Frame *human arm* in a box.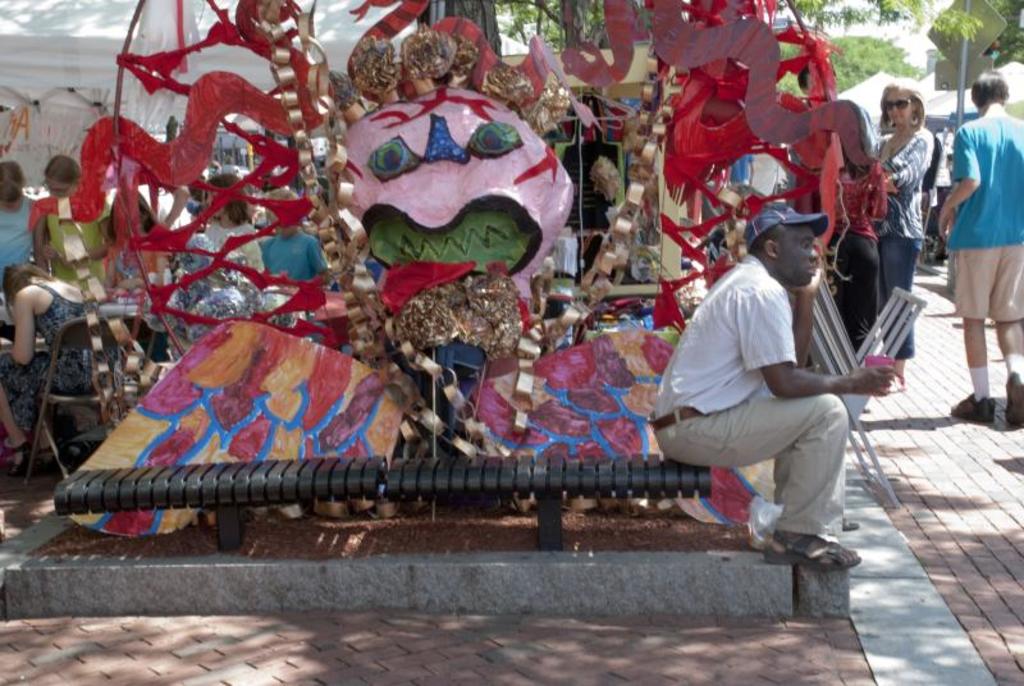
756, 283, 893, 397.
